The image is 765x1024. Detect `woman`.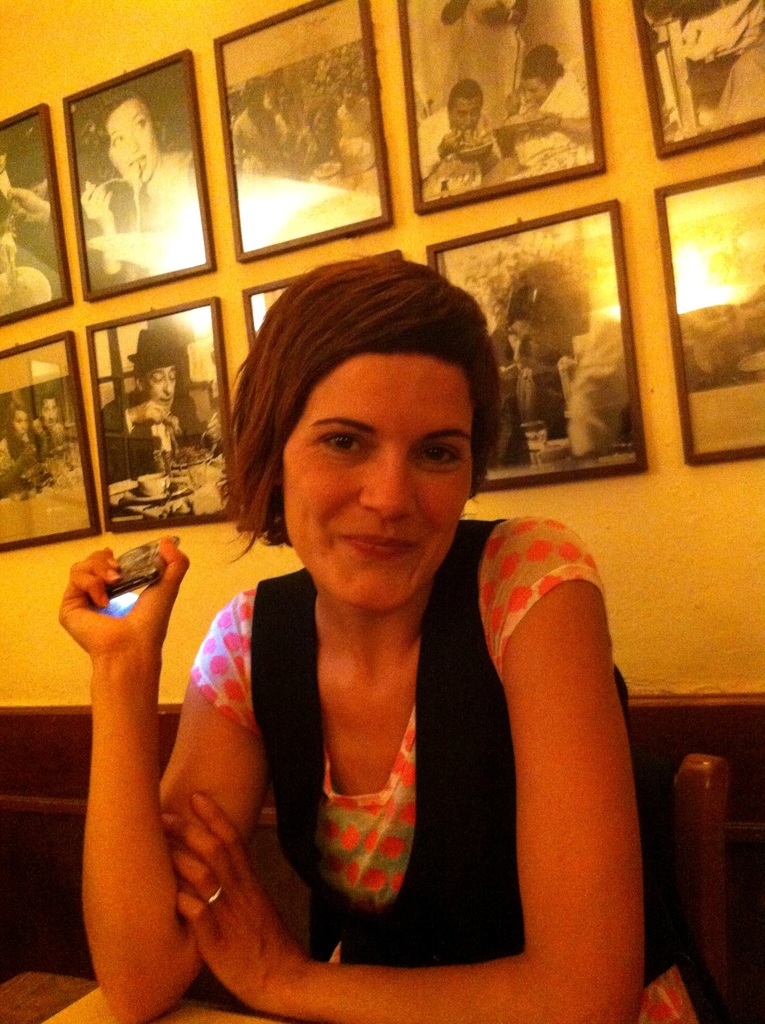
Detection: crop(490, 259, 625, 459).
